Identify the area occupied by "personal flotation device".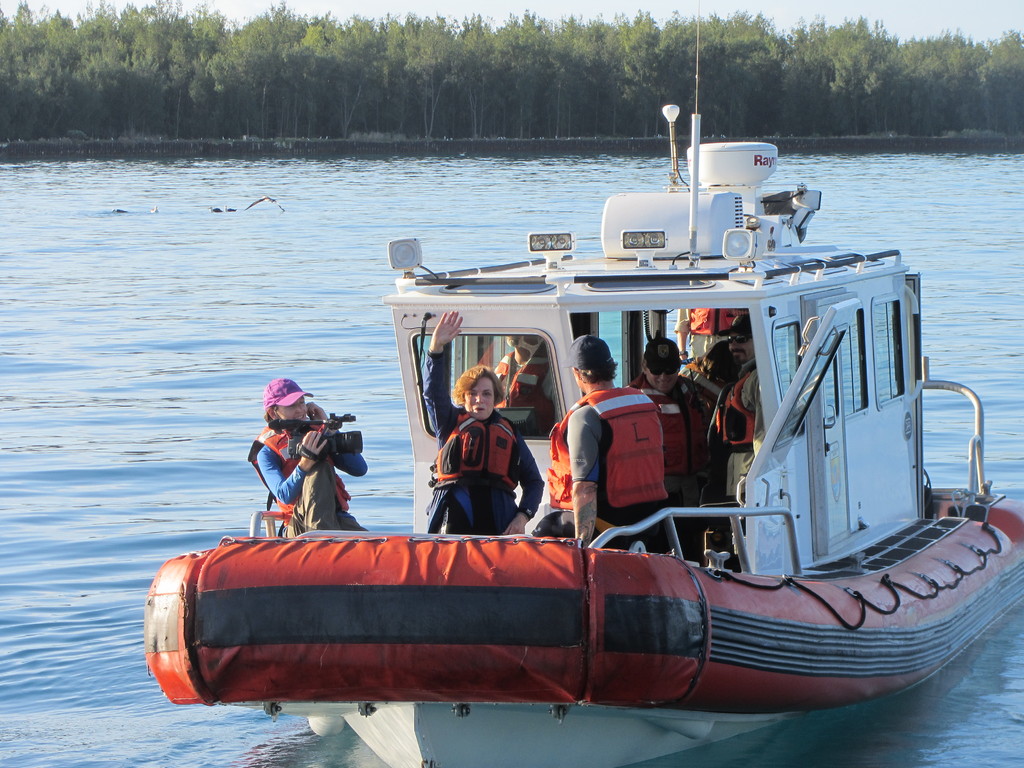
Area: x1=718 y1=366 x2=771 y2=457.
